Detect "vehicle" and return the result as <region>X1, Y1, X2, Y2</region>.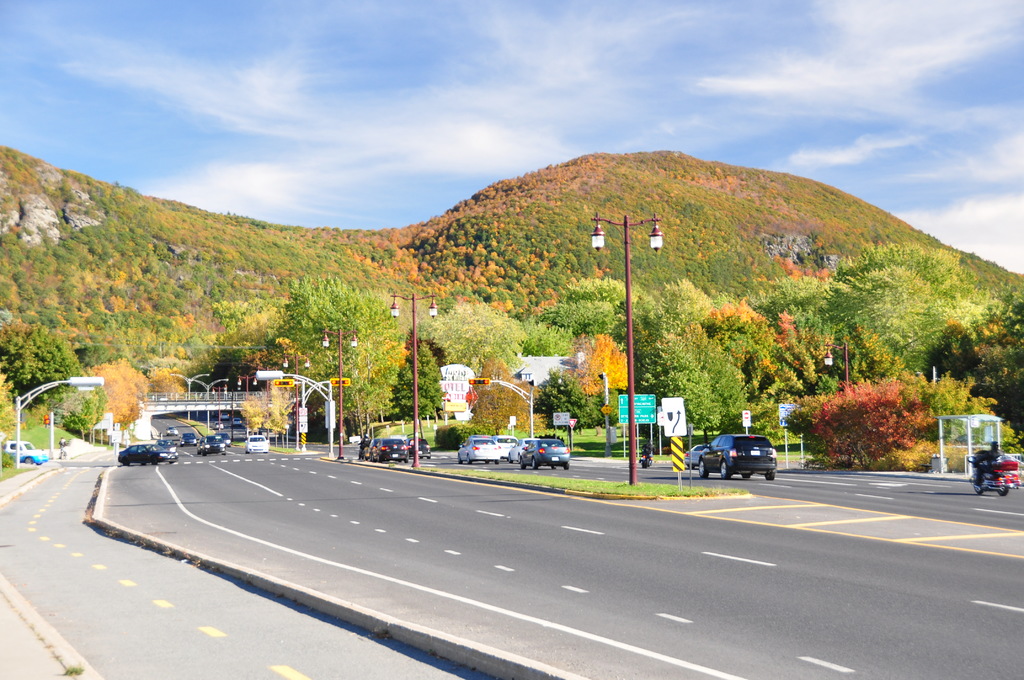
<region>6, 437, 49, 464</region>.
